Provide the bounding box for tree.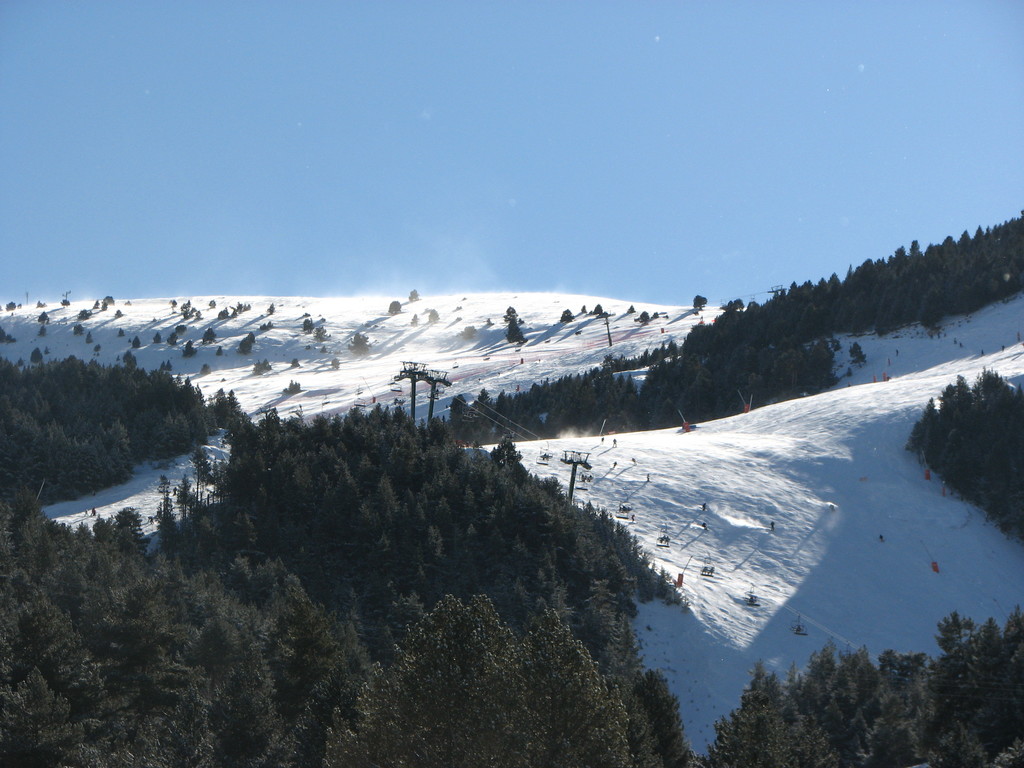
box=[922, 628, 1023, 767].
